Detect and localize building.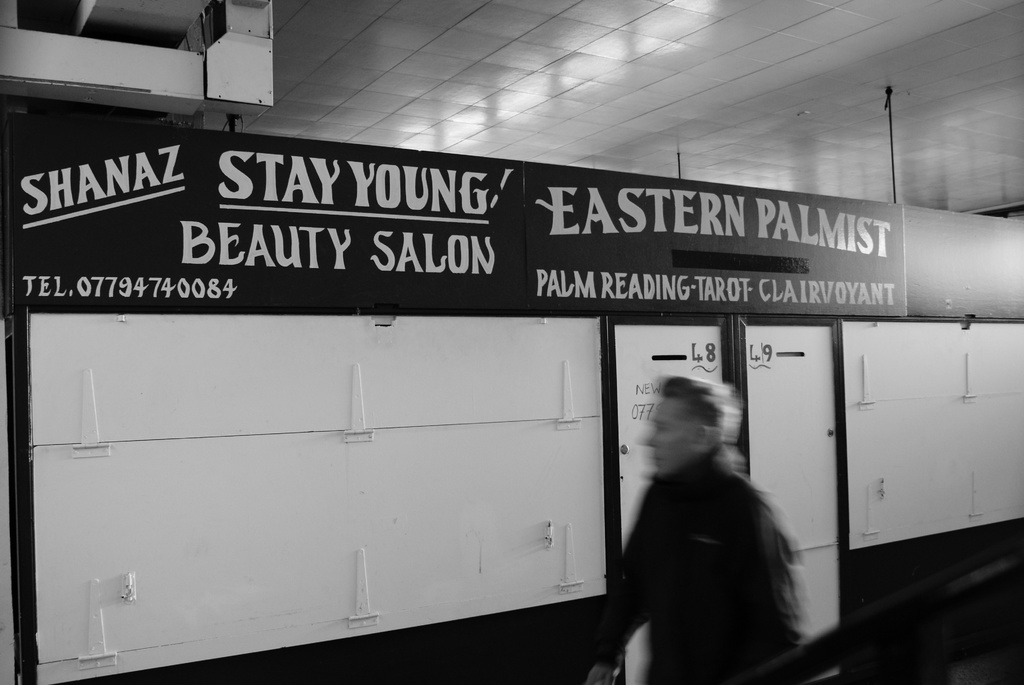
Localized at 0 0 1023 684.
